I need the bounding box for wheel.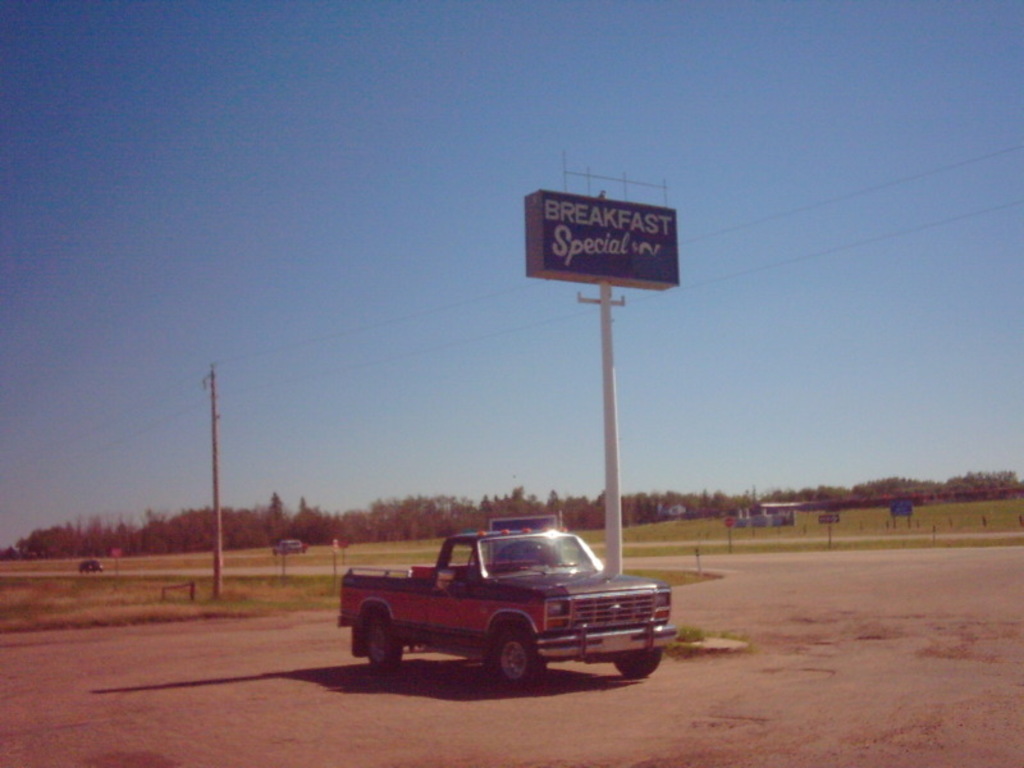
Here it is: 489,622,547,689.
